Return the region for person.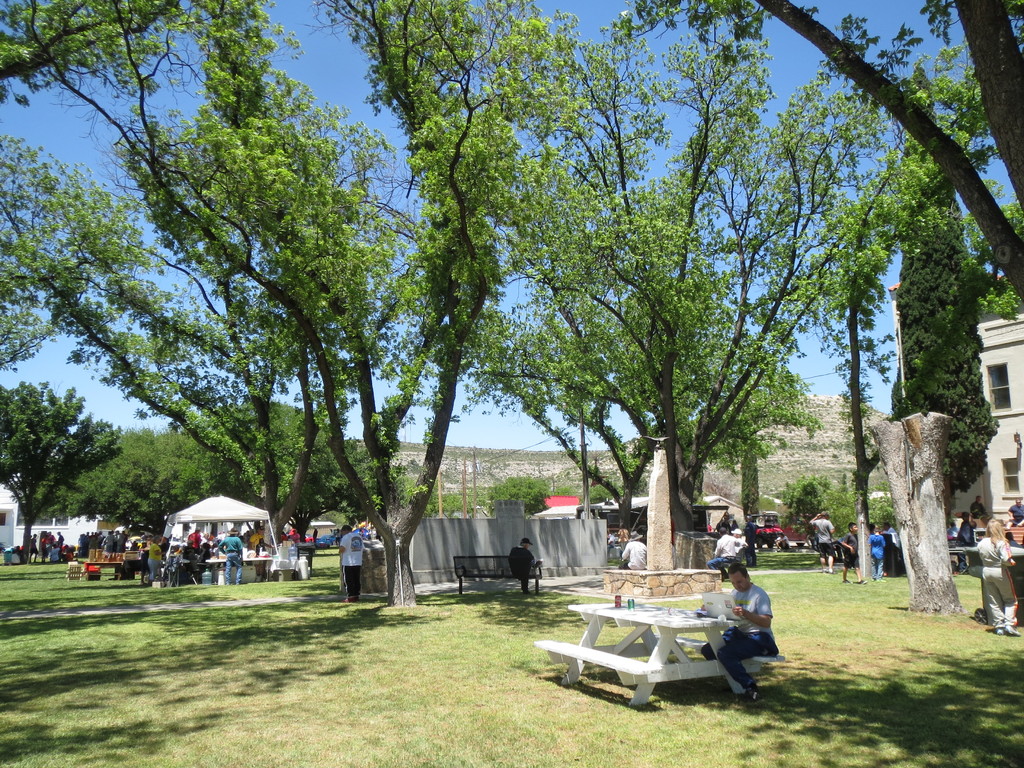
[56, 529, 68, 550].
